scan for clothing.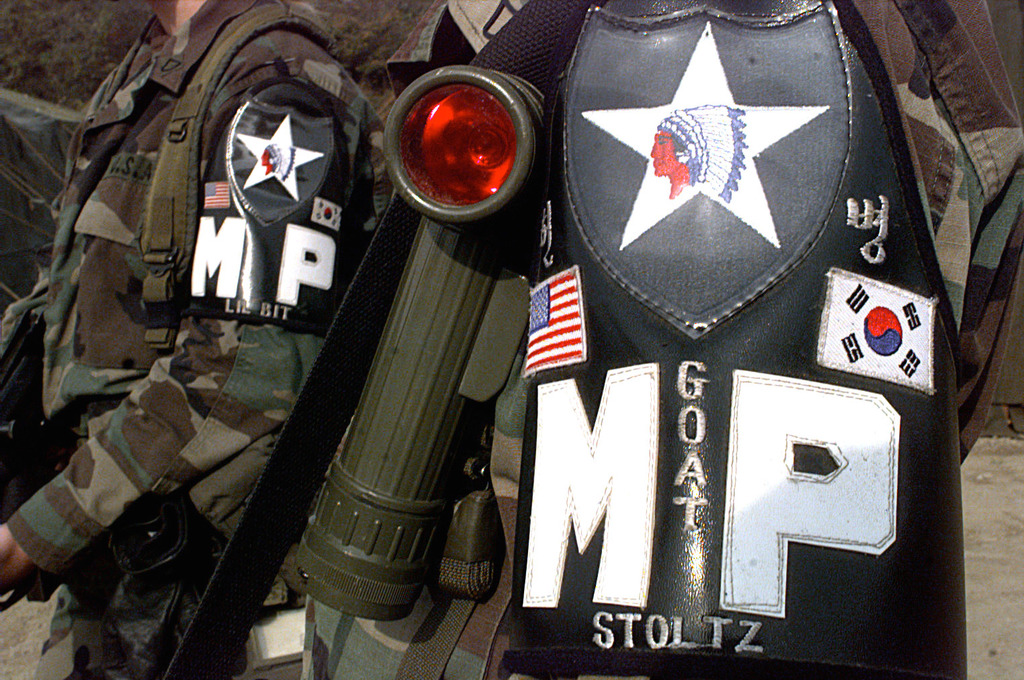
Scan result: (386,0,1023,679).
